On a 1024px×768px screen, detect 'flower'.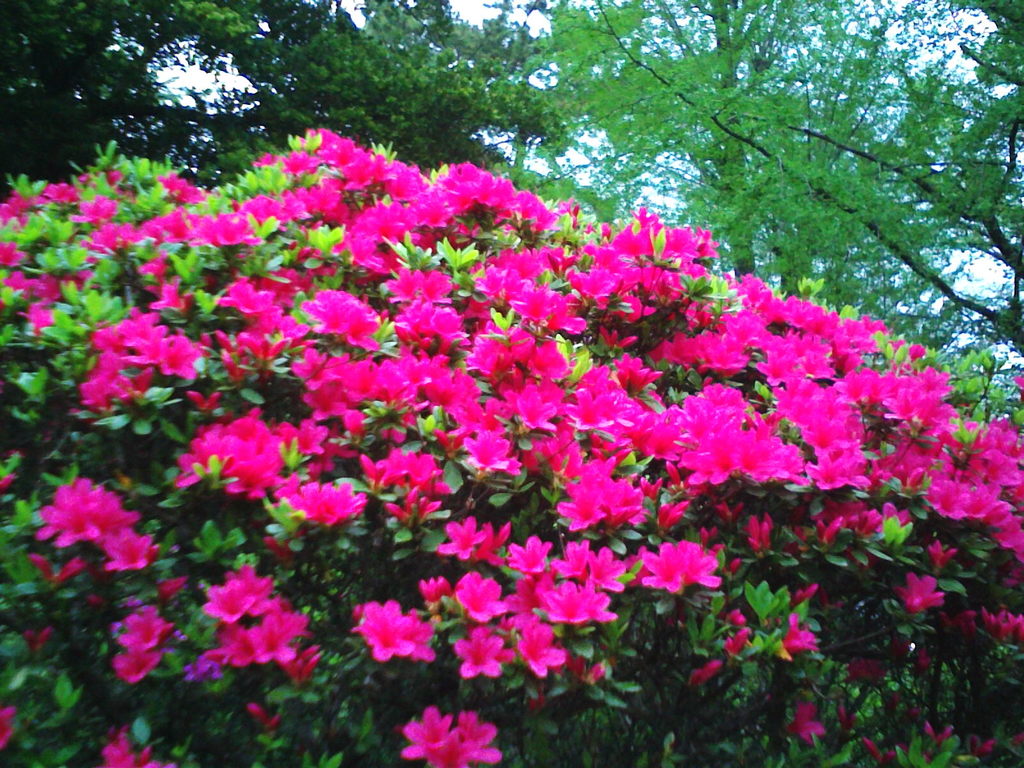
{"x1": 588, "y1": 200, "x2": 735, "y2": 306}.
